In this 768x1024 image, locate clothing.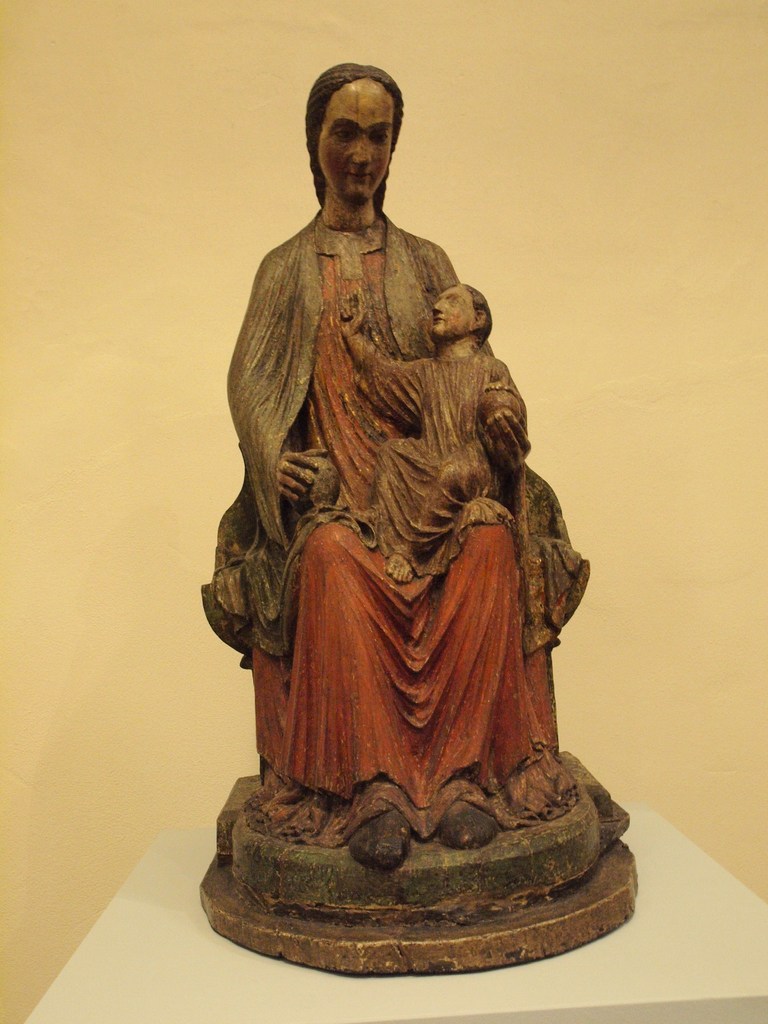
Bounding box: 350,342,532,573.
